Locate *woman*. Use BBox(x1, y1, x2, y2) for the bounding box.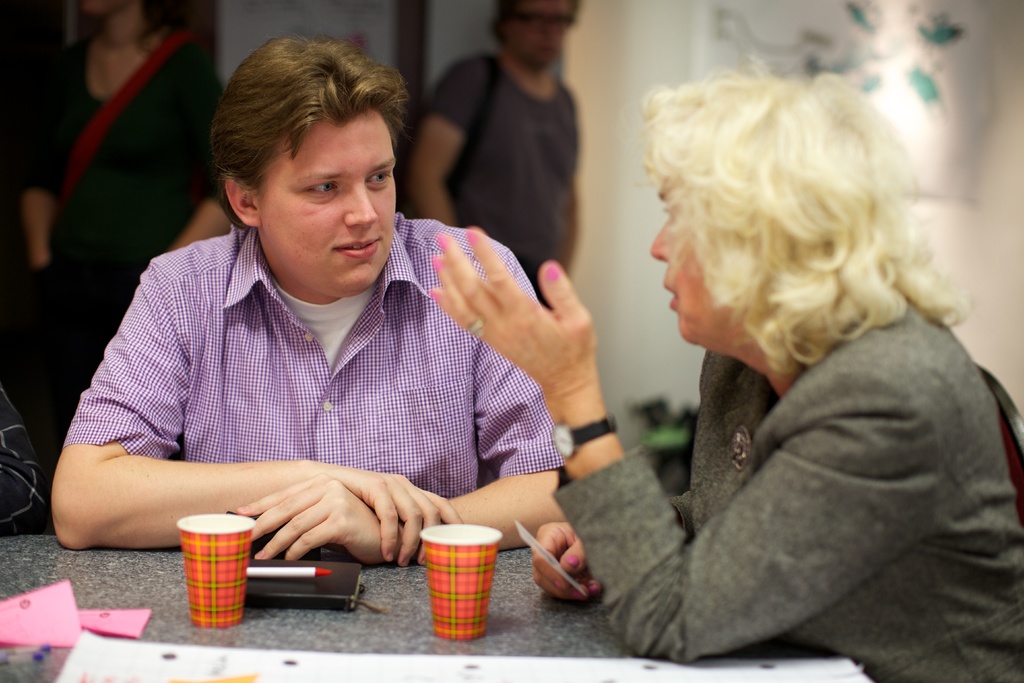
BBox(553, 47, 984, 678).
